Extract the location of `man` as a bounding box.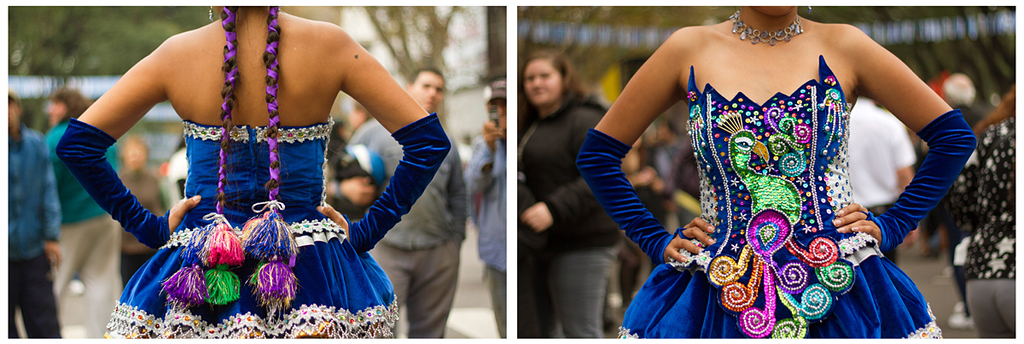
Rect(324, 66, 467, 343).
